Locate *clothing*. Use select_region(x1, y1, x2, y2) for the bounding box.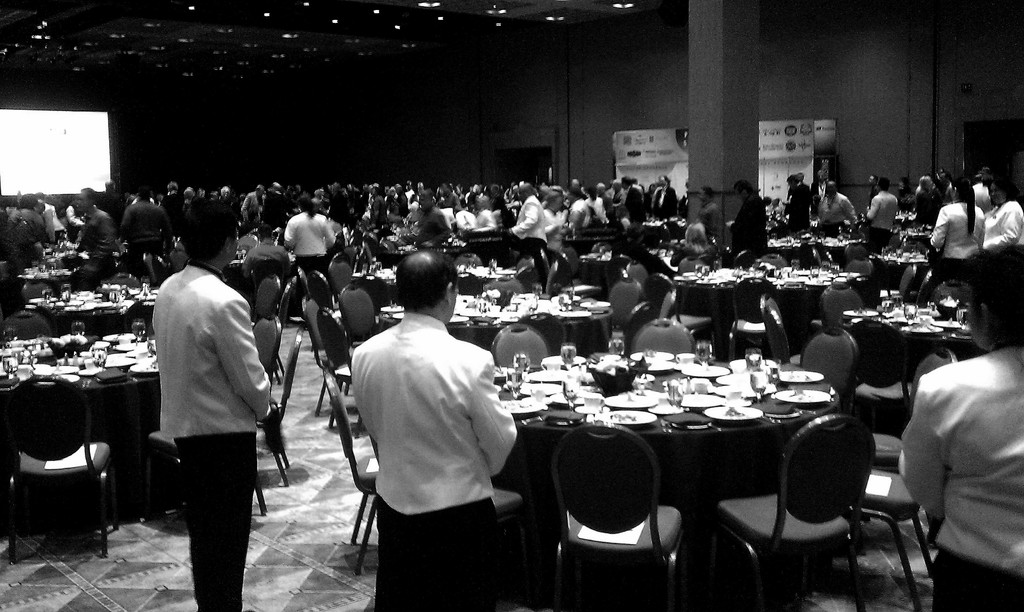
select_region(1, 201, 43, 281).
